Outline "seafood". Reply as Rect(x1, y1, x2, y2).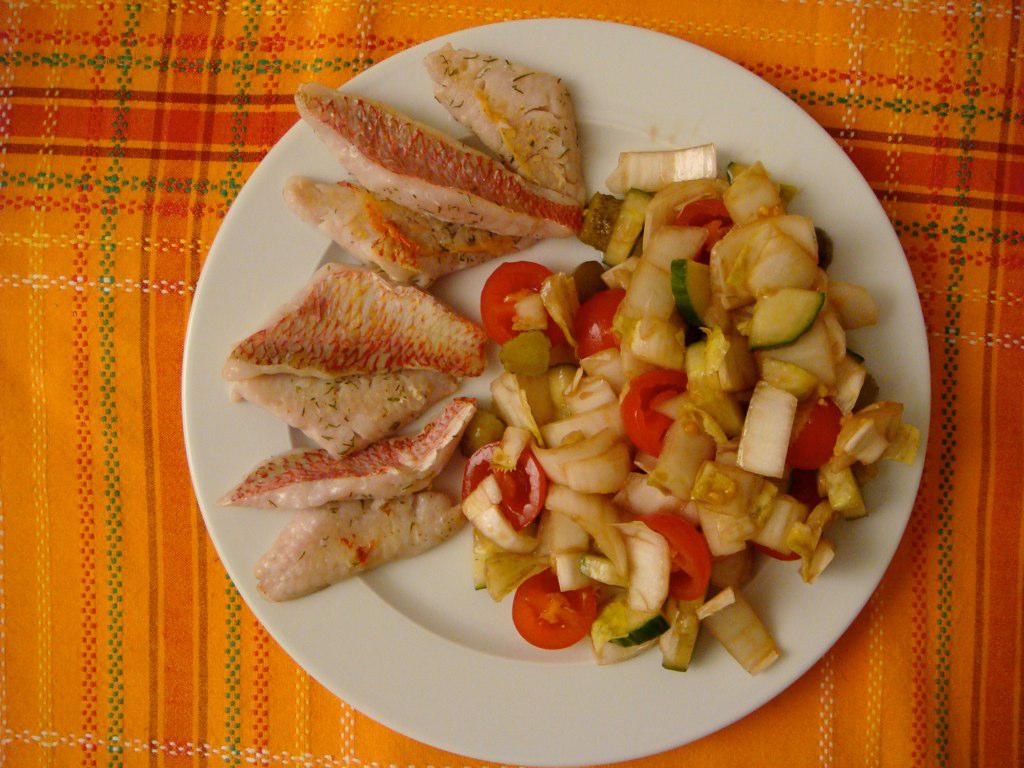
Rect(213, 77, 587, 605).
